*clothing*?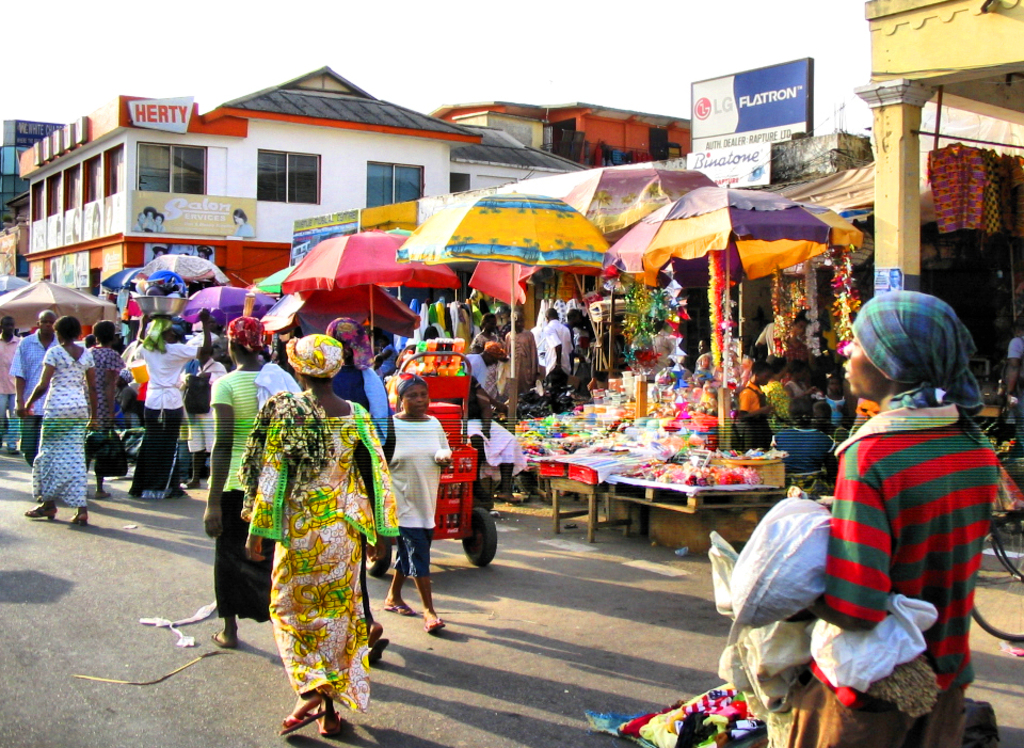
[83, 339, 132, 448]
